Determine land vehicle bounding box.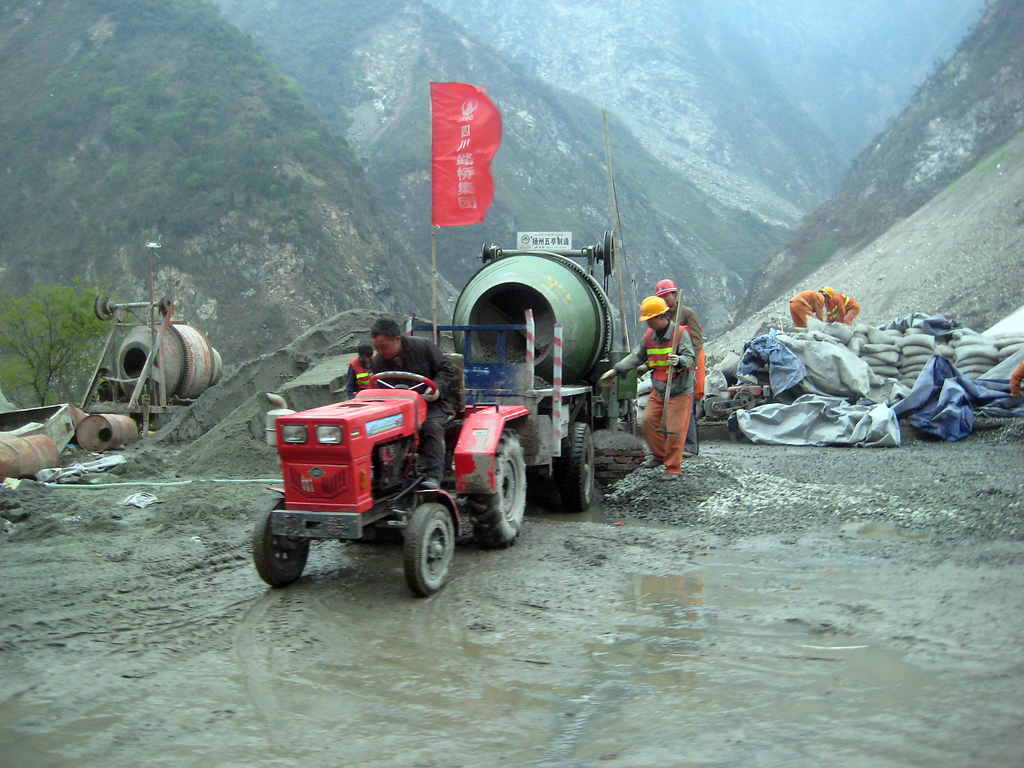
Determined: bbox(80, 298, 228, 427).
